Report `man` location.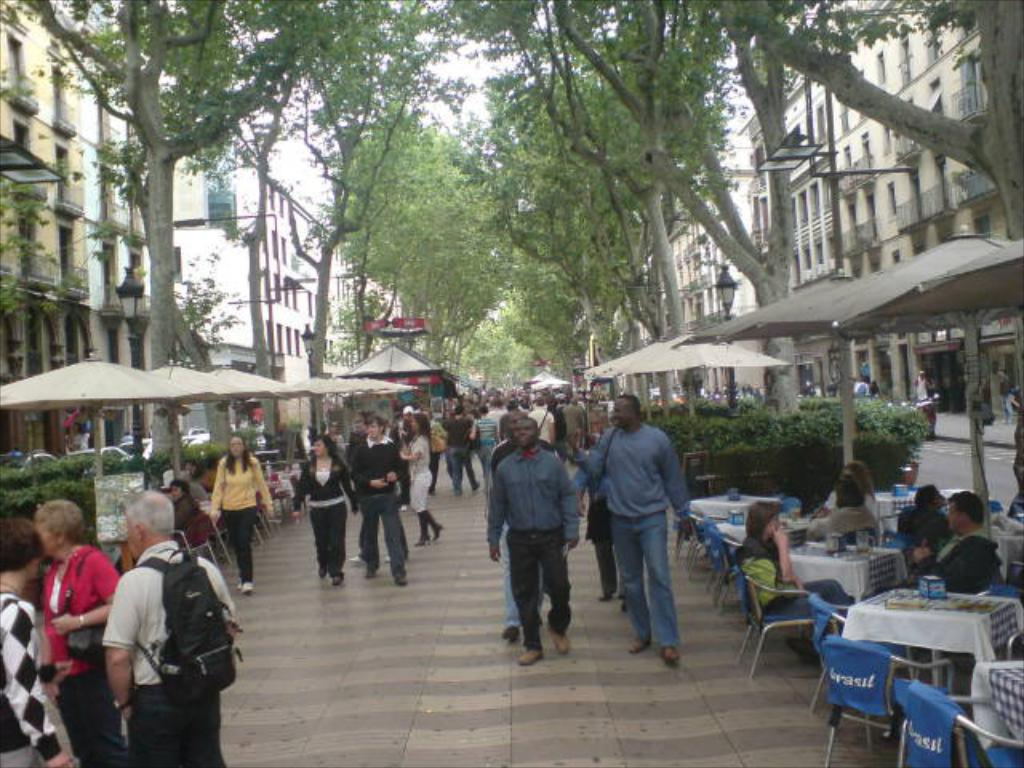
Report: select_region(350, 416, 418, 587).
